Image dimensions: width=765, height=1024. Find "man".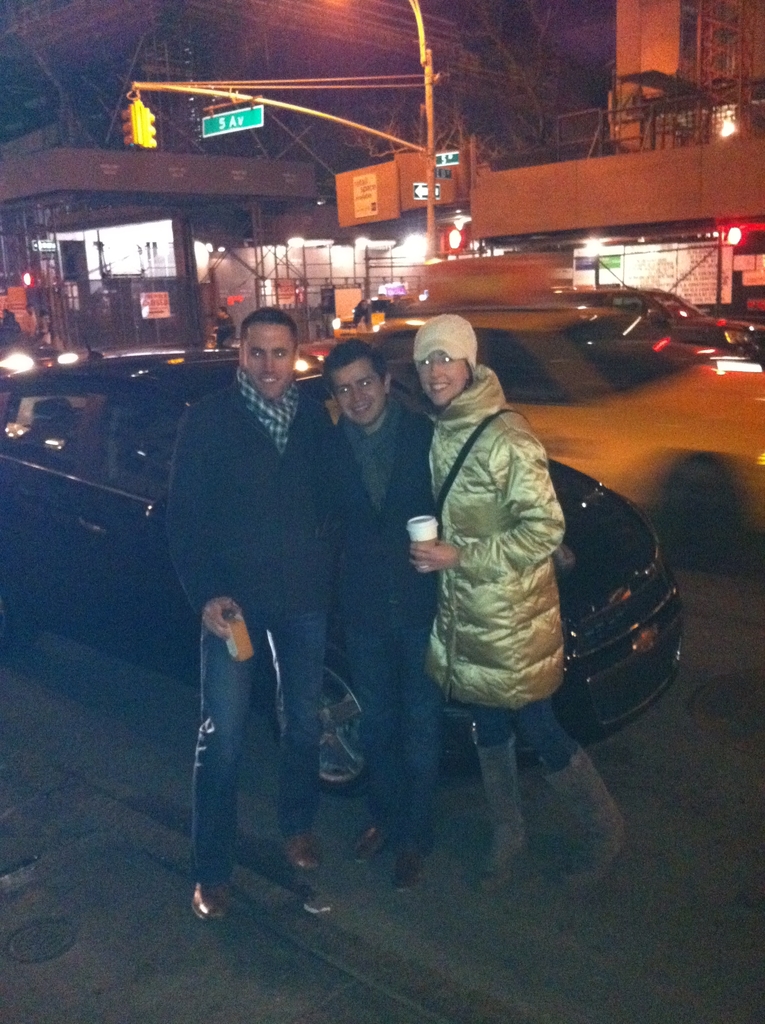
Rect(312, 335, 436, 890).
